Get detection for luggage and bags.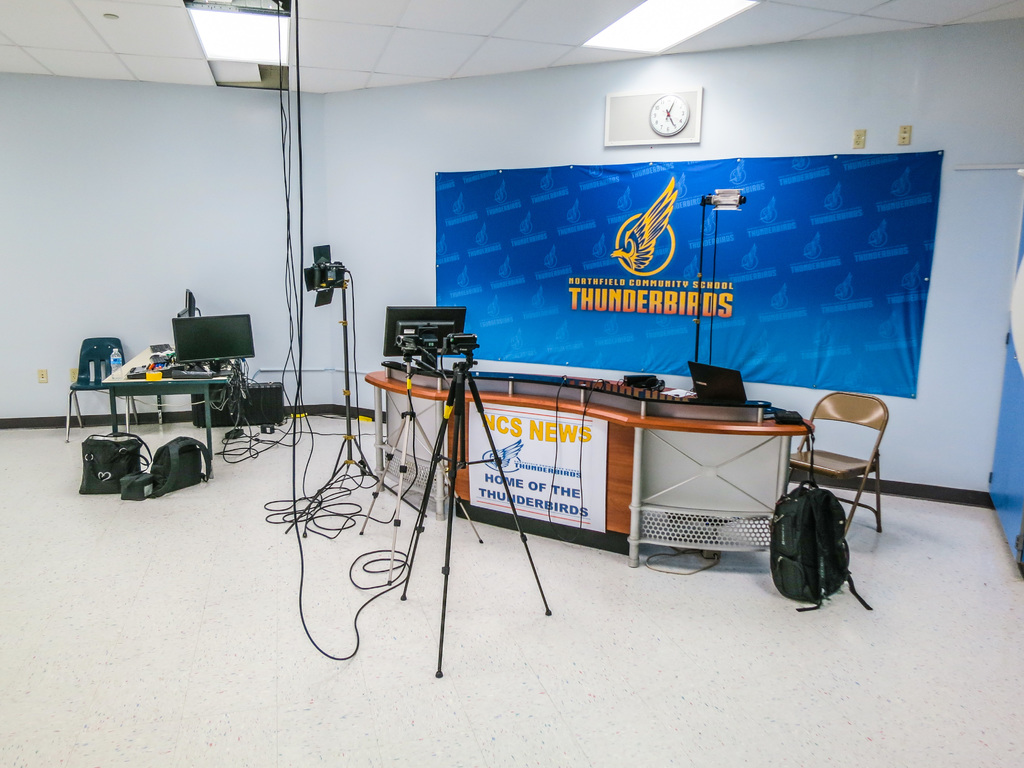
Detection: Rect(149, 435, 209, 497).
